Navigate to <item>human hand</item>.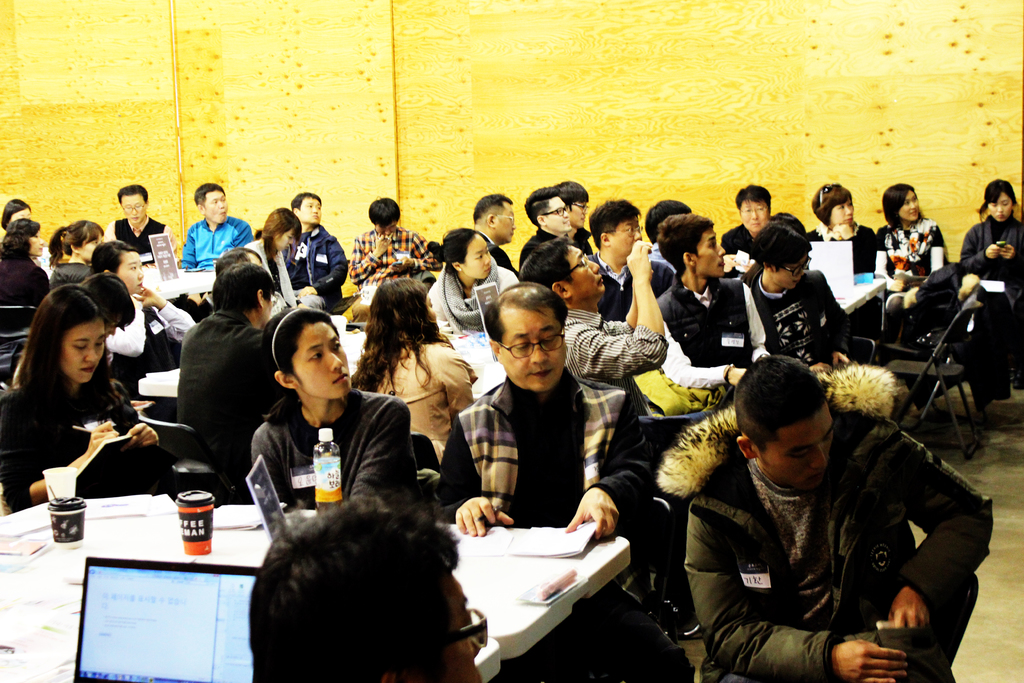
Navigation target: bbox(623, 240, 657, 278).
